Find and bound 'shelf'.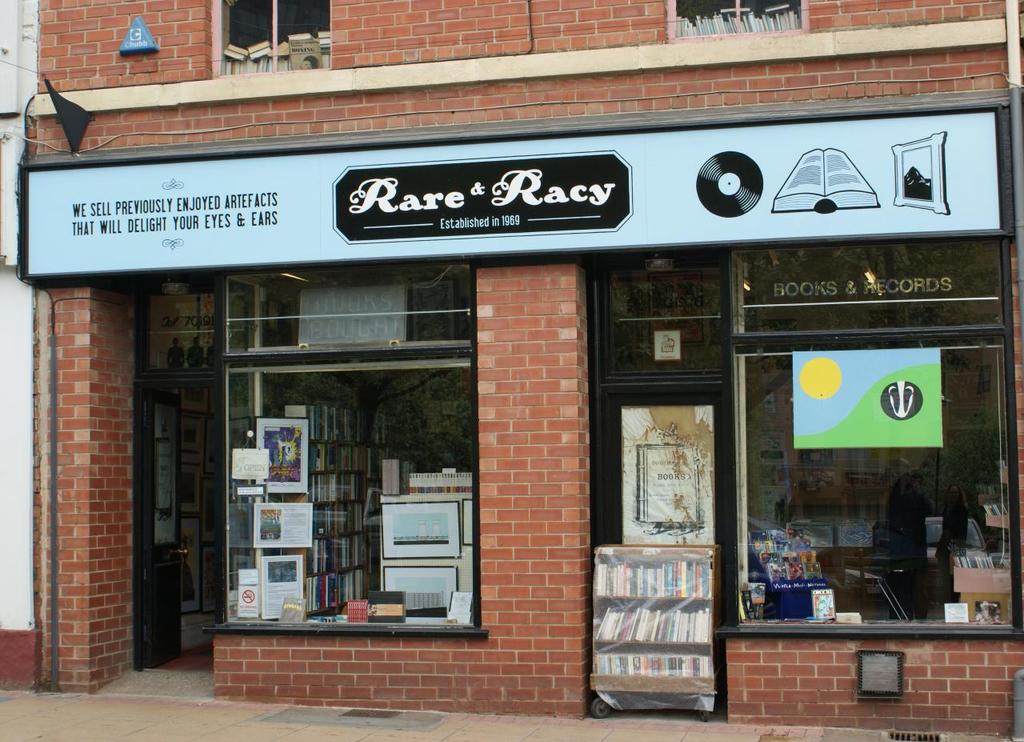
Bound: {"left": 286, "top": 395, "right": 422, "bottom": 616}.
